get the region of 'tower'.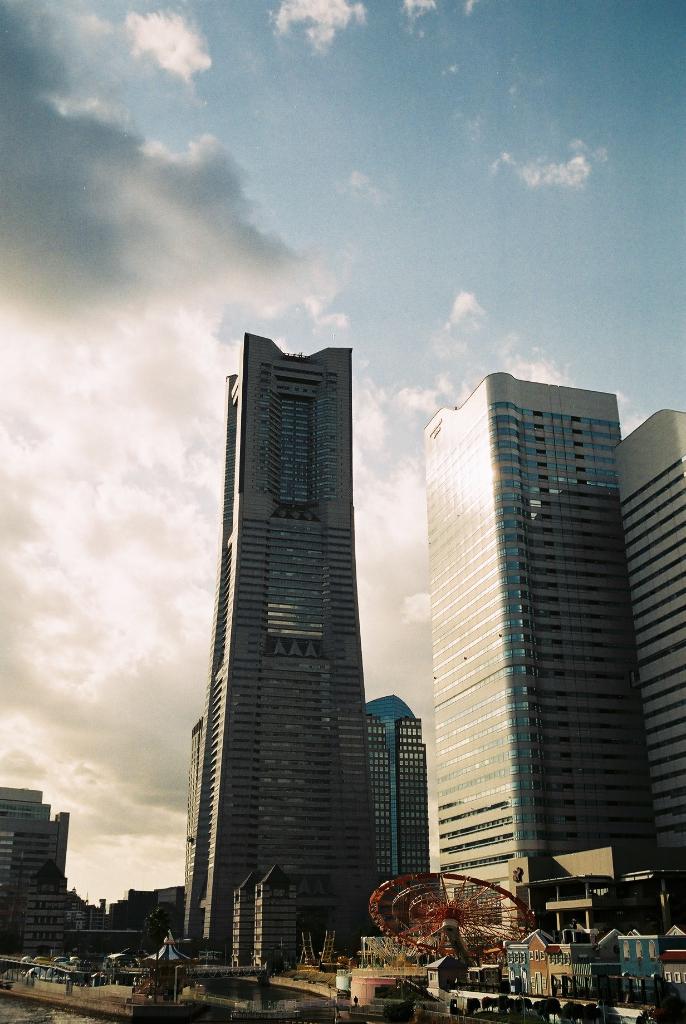
rect(161, 298, 412, 959).
